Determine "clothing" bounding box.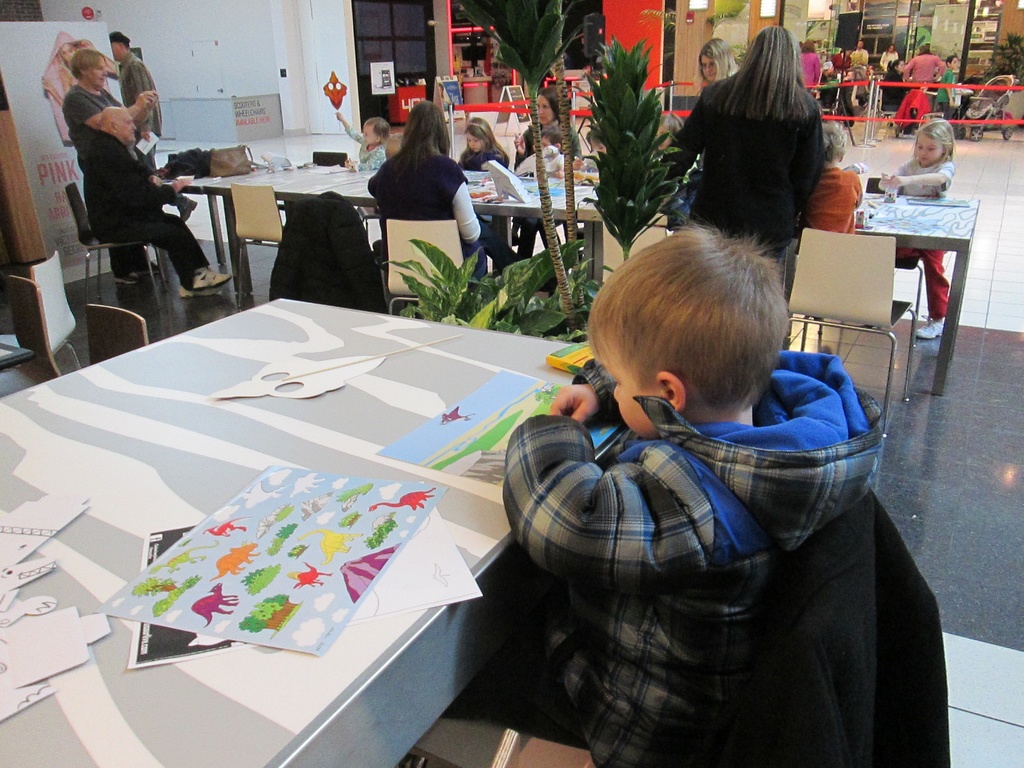
Determined: box(457, 146, 504, 177).
